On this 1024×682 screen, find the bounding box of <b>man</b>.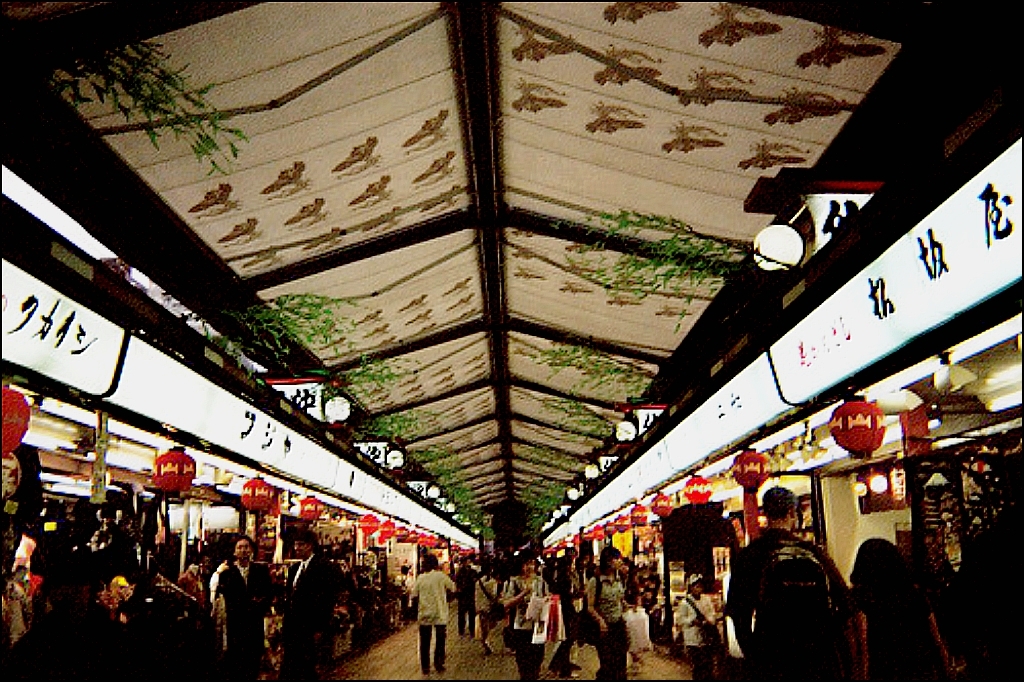
Bounding box: crop(725, 488, 845, 668).
